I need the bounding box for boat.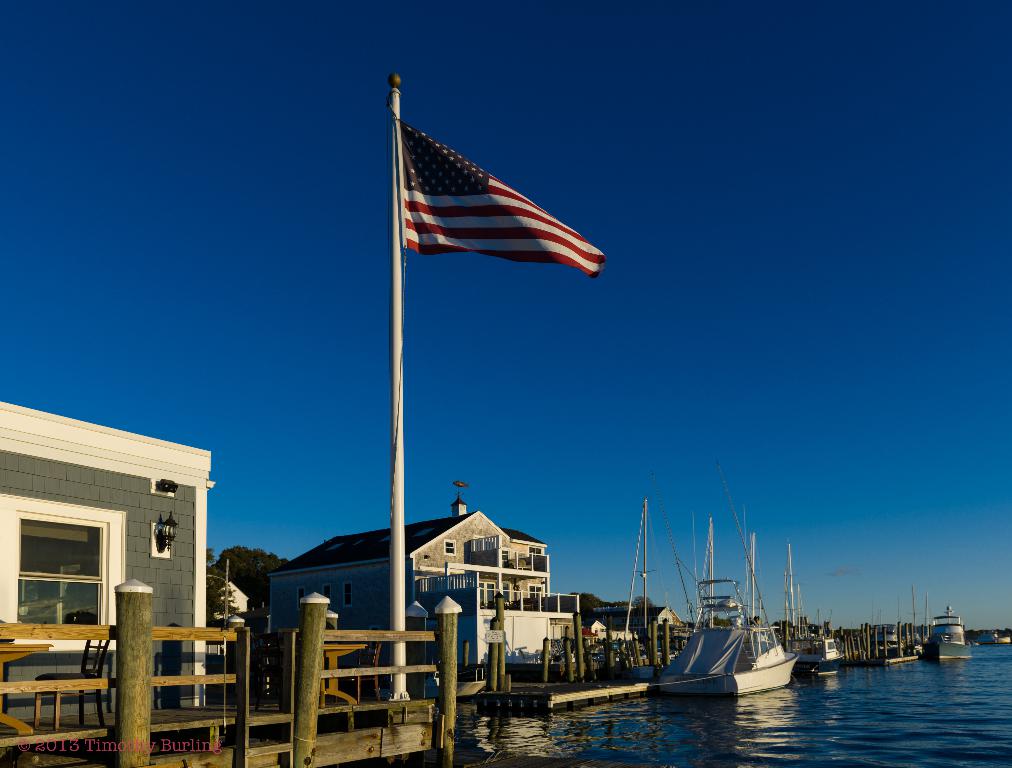
Here it is: (x1=932, y1=636, x2=972, y2=659).
